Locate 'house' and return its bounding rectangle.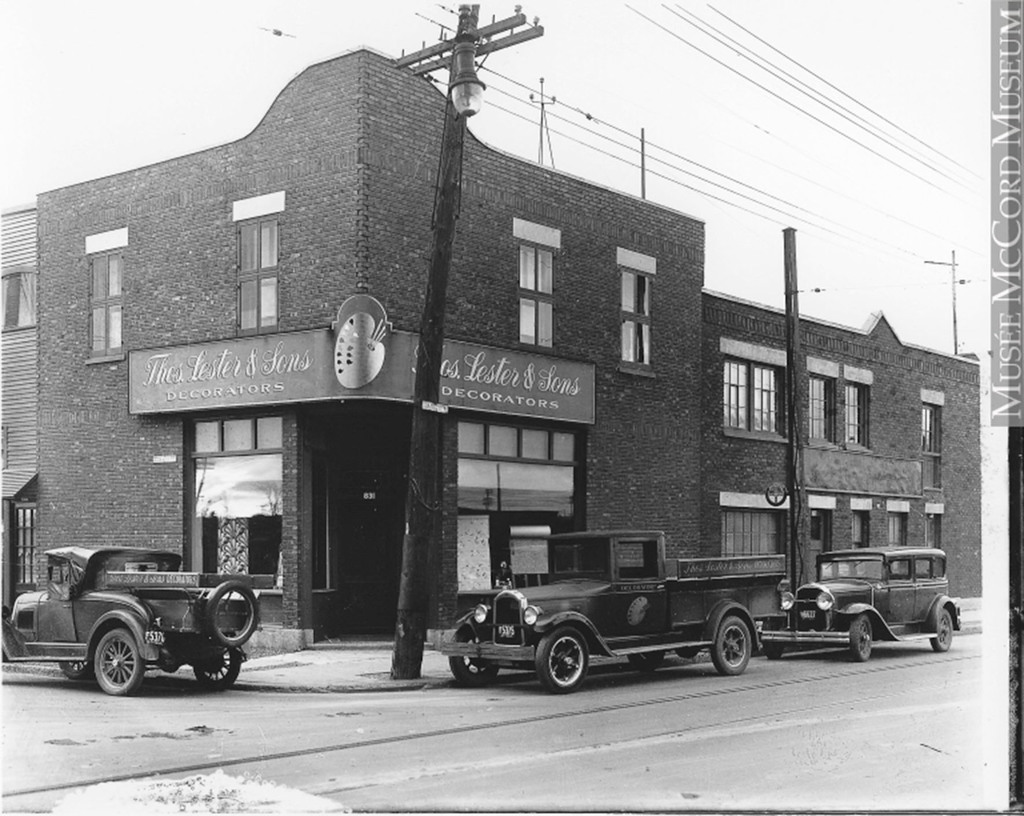
(31, 65, 360, 646).
